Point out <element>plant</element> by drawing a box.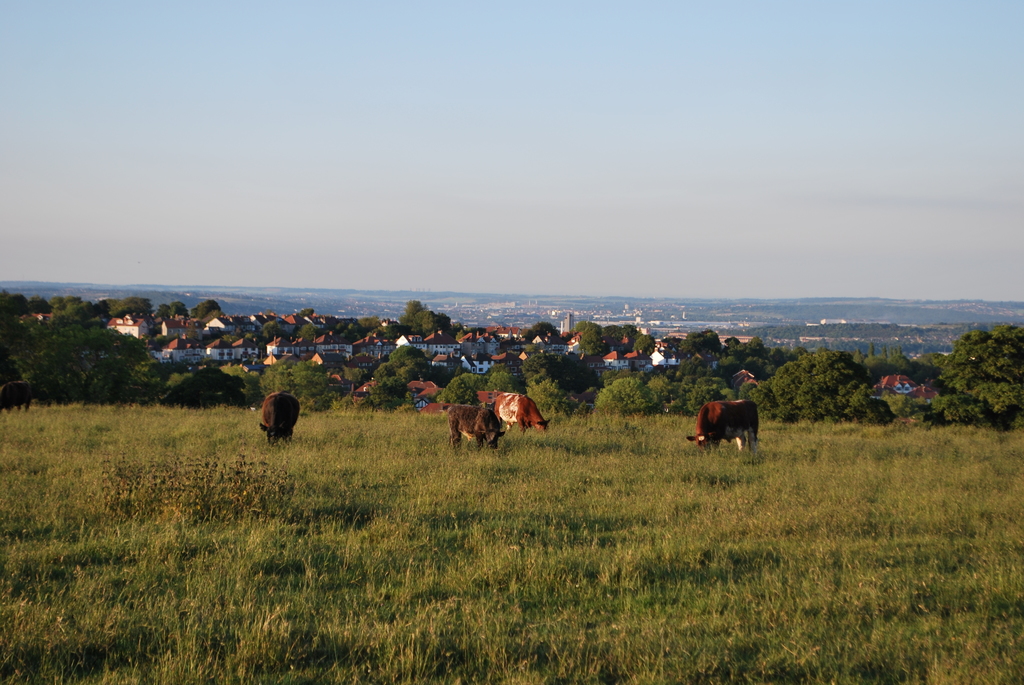
[734, 348, 899, 422].
